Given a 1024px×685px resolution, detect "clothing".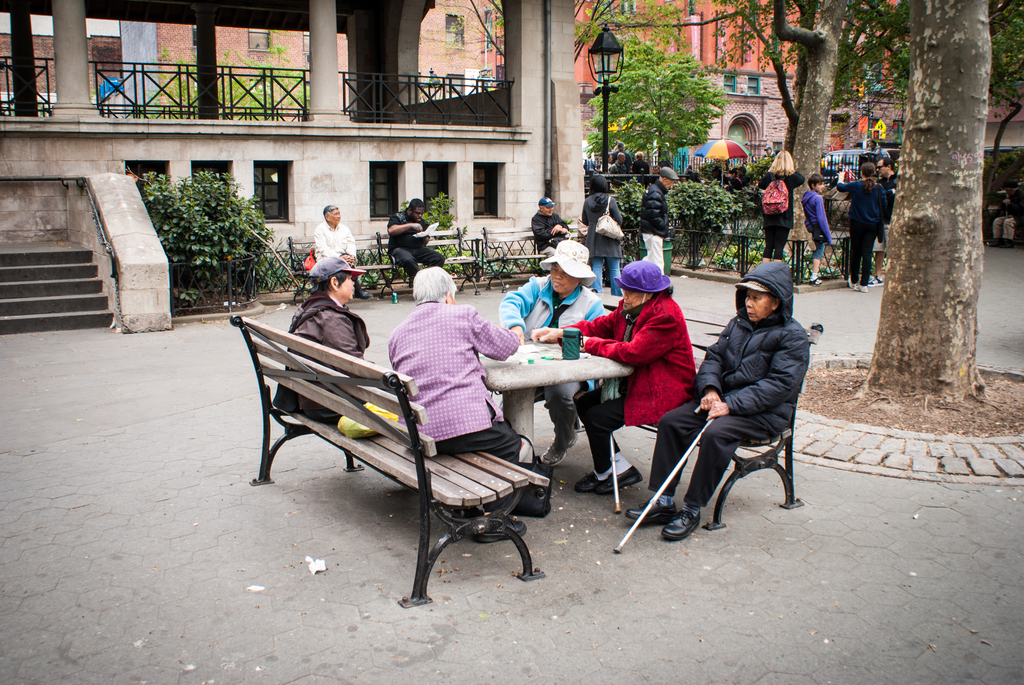
(x1=868, y1=144, x2=882, y2=160).
